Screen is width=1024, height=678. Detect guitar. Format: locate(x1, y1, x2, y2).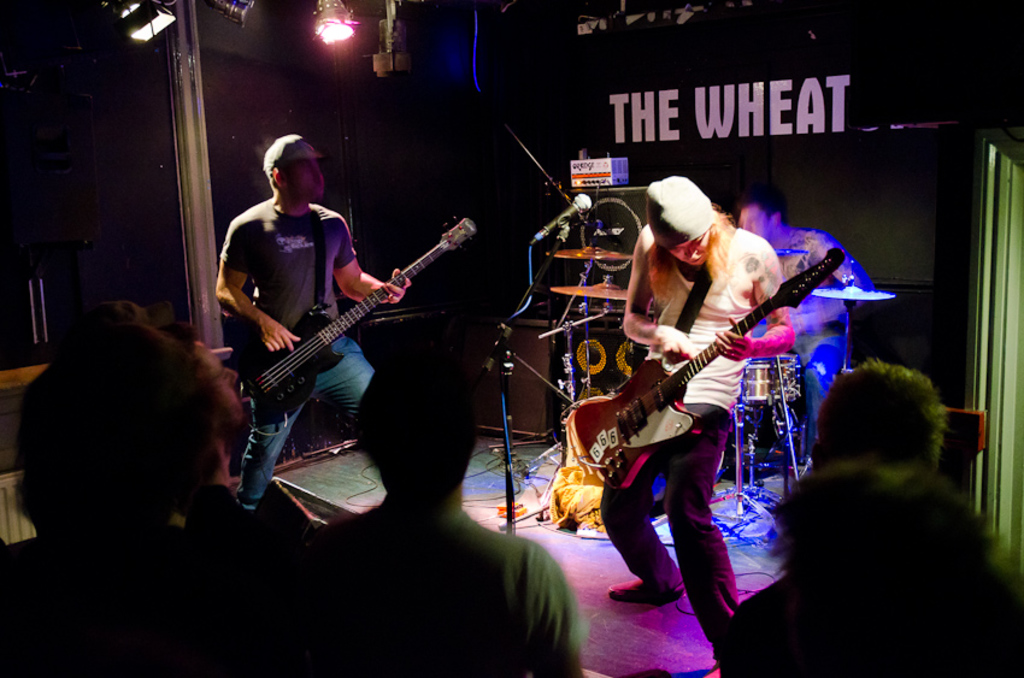
locate(560, 248, 847, 487).
